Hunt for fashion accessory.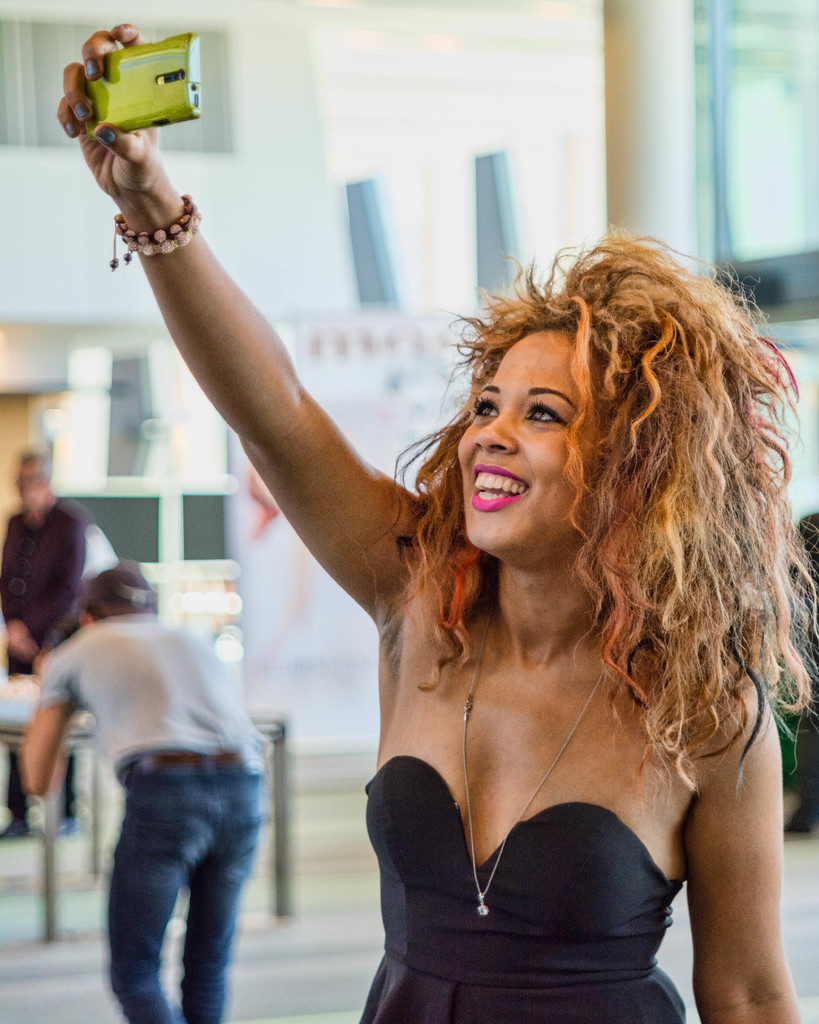
Hunted down at rect(110, 195, 201, 273).
